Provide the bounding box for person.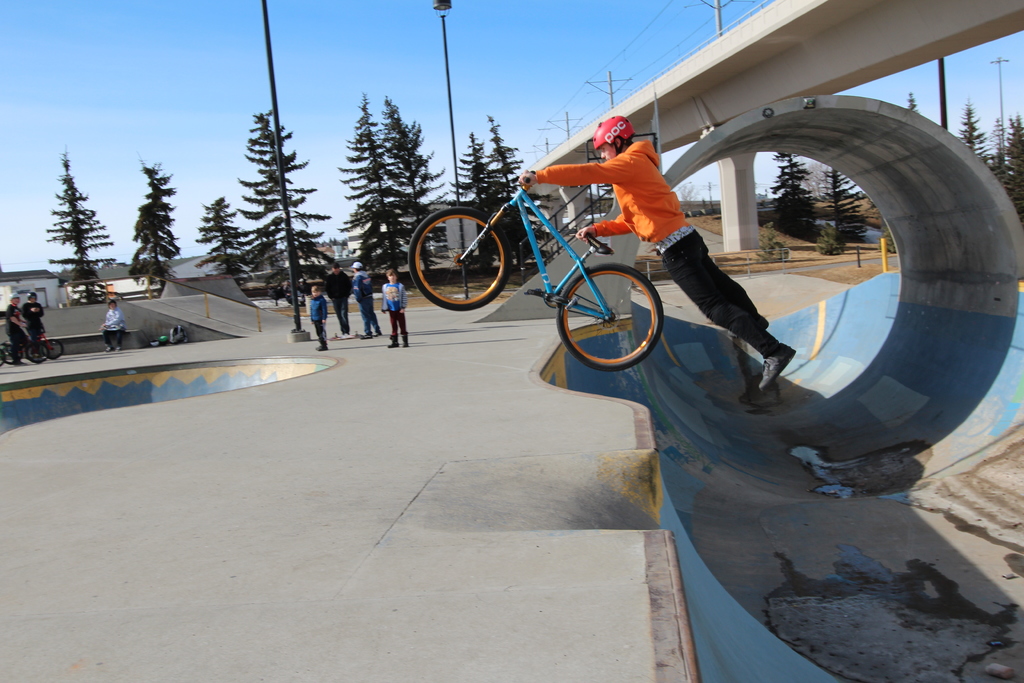
BBox(322, 260, 351, 340).
